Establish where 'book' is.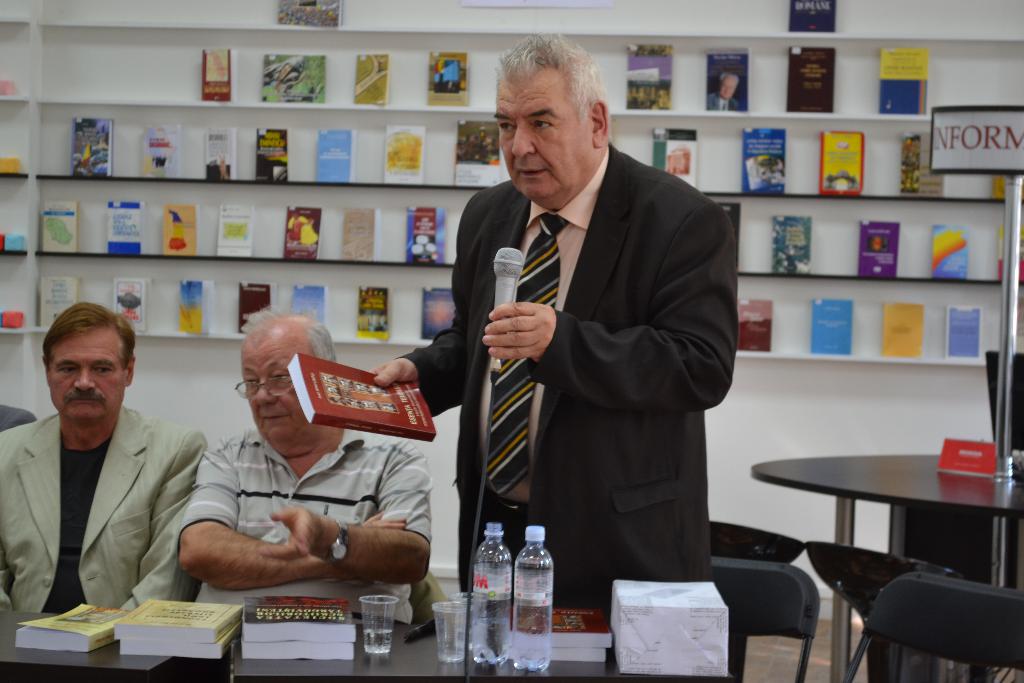
Established at [788,47,838,114].
